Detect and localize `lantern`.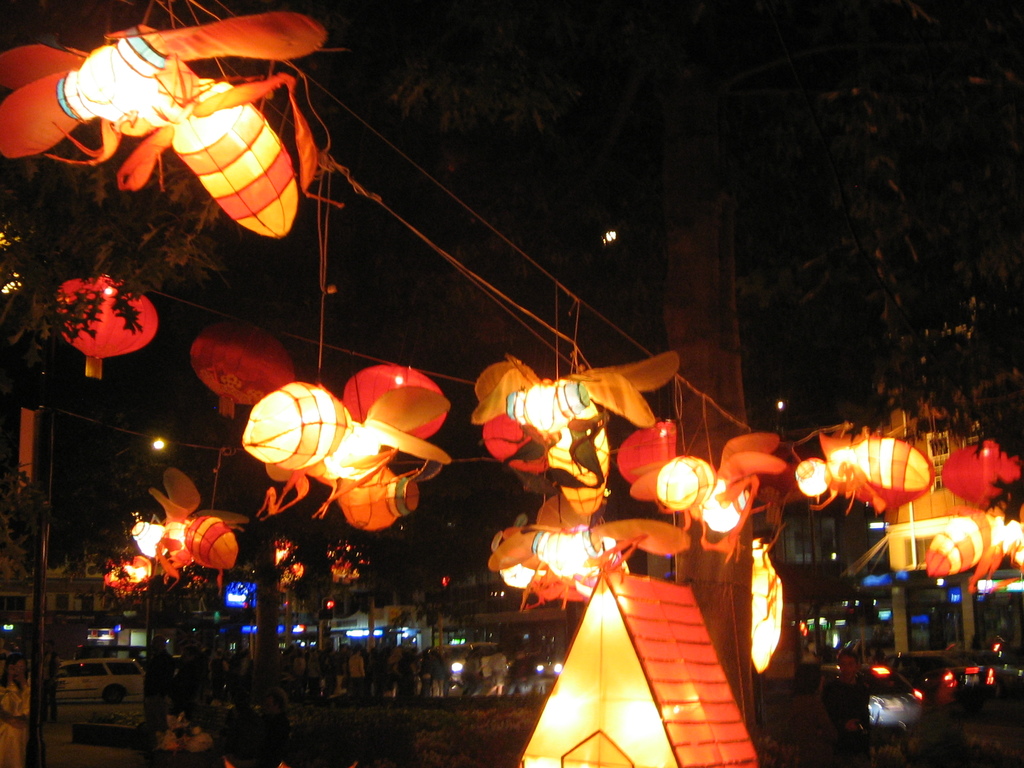
Localized at Rect(127, 467, 251, 590).
